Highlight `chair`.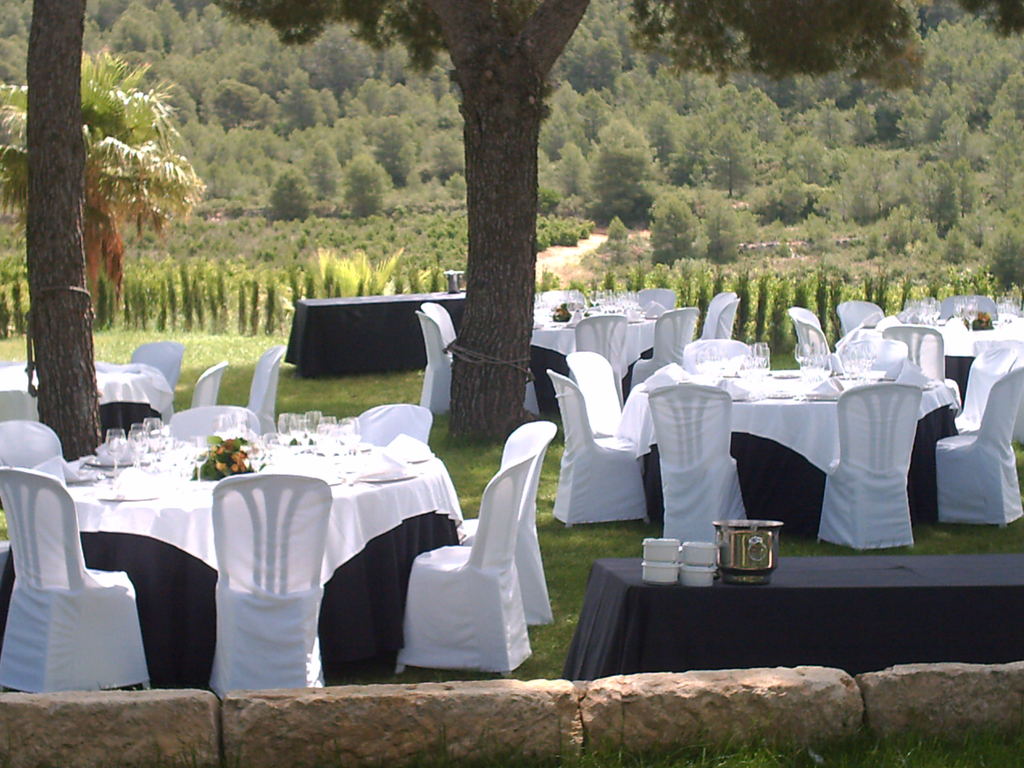
Highlighted region: l=684, t=338, r=763, b=364.
